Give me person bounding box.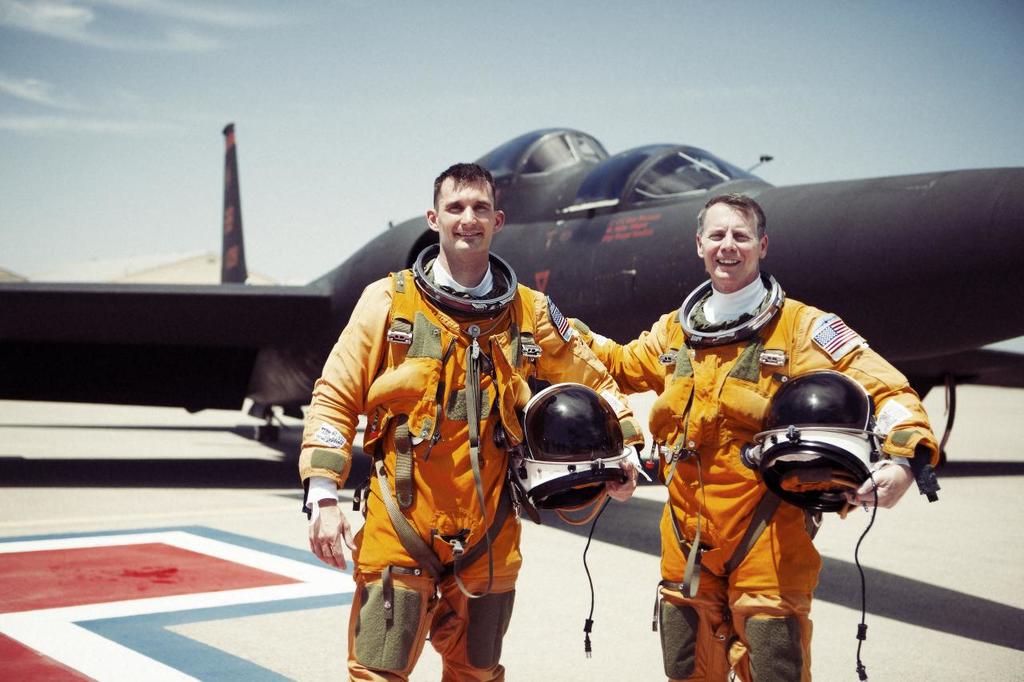
bbox=[292, 154, 666, 681].
